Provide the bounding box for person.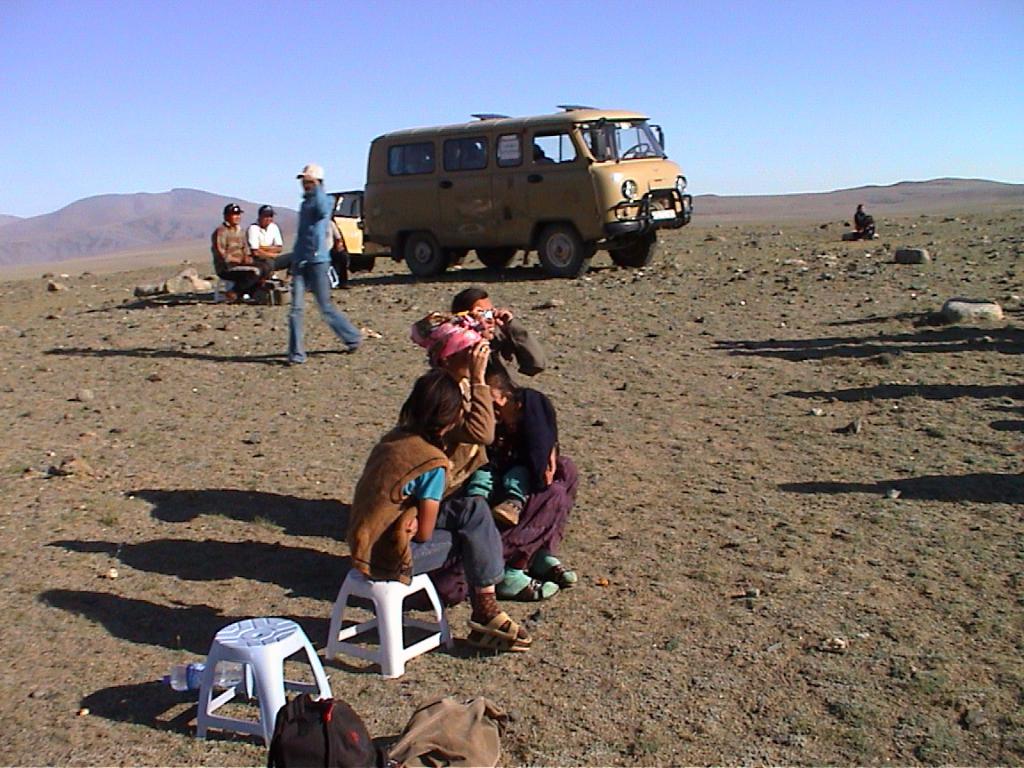
detection(460, 284, 576, 619).
